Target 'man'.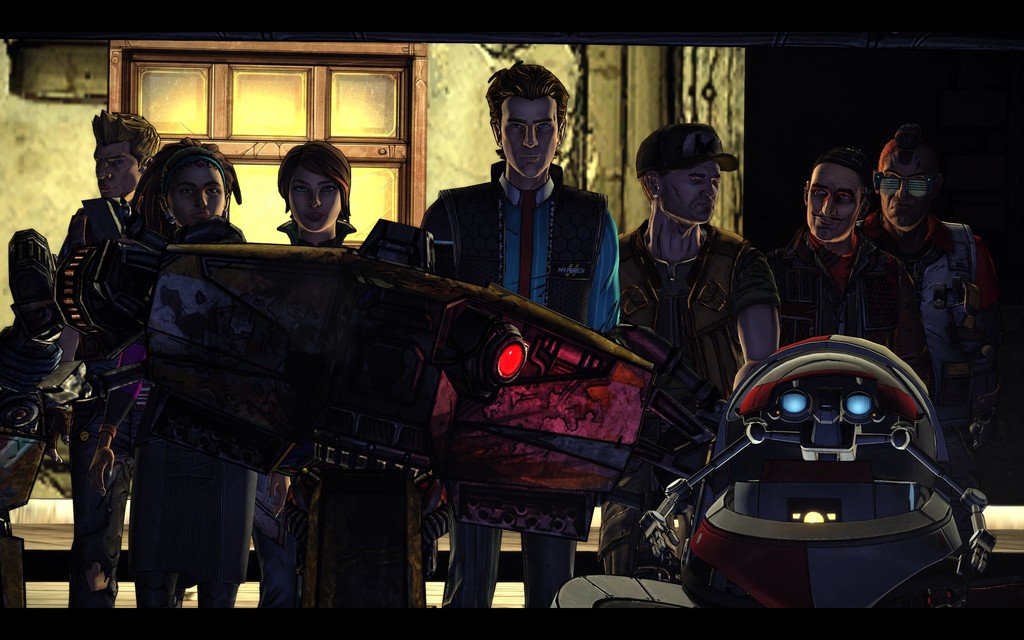
Target region: region(420, 60, 618, 616).
